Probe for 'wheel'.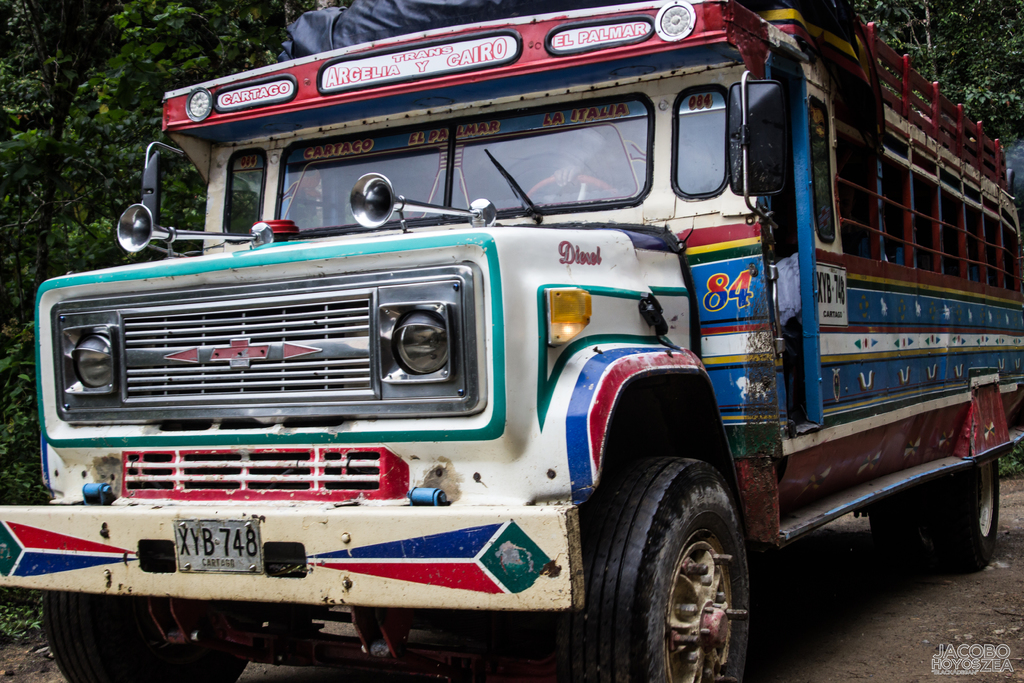
Probe result: 961, 456, 1009, 570.
